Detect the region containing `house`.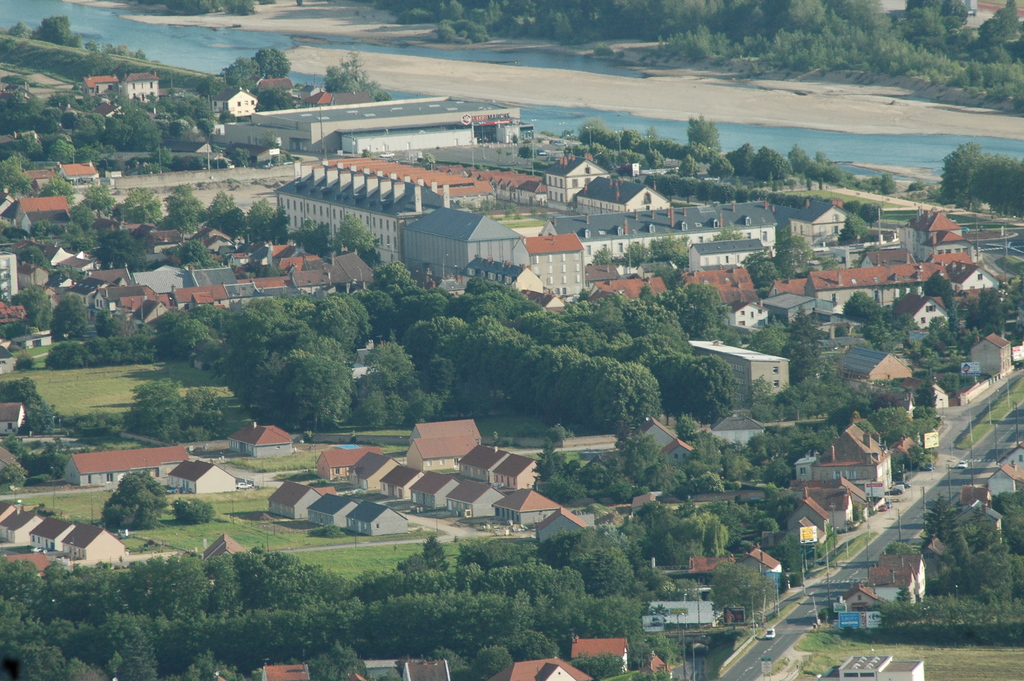
63:519:120:568.
